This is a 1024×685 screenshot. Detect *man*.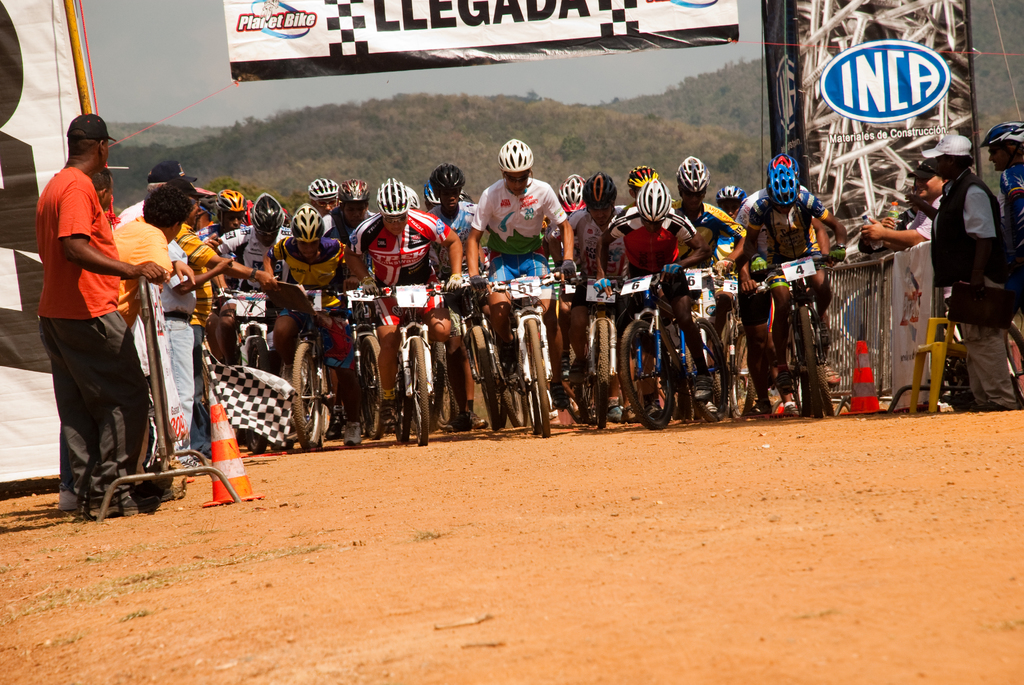
locate(543, 166, 636, 389).
